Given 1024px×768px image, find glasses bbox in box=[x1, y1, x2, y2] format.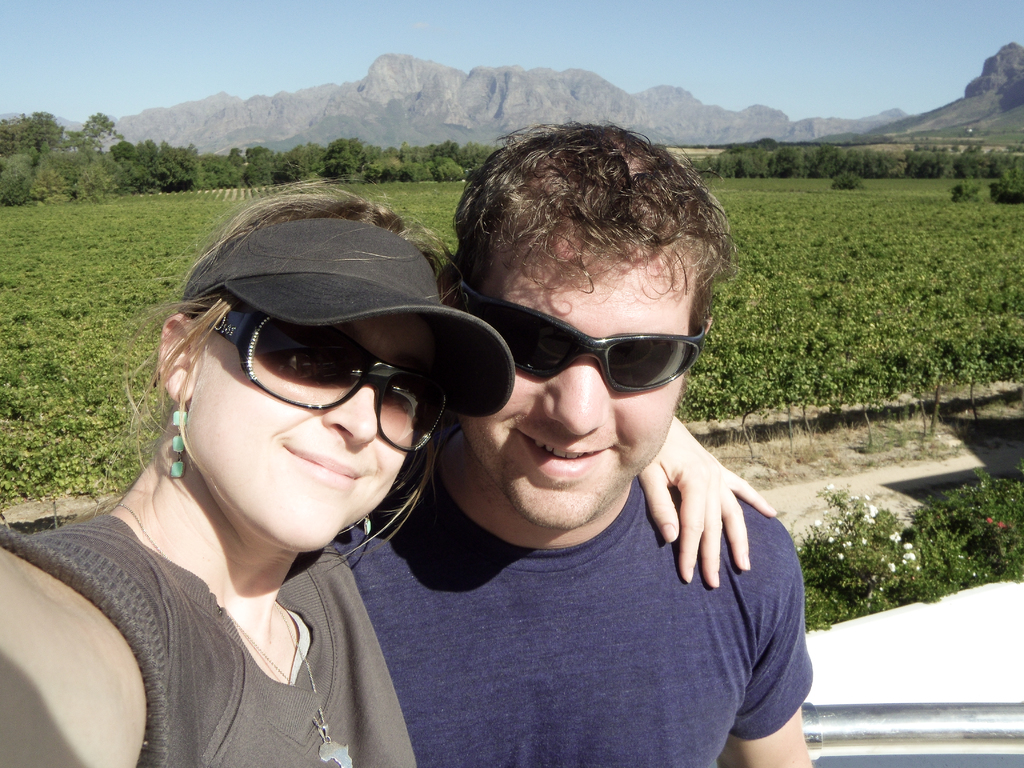
box=[176, 301, 454, 460].
